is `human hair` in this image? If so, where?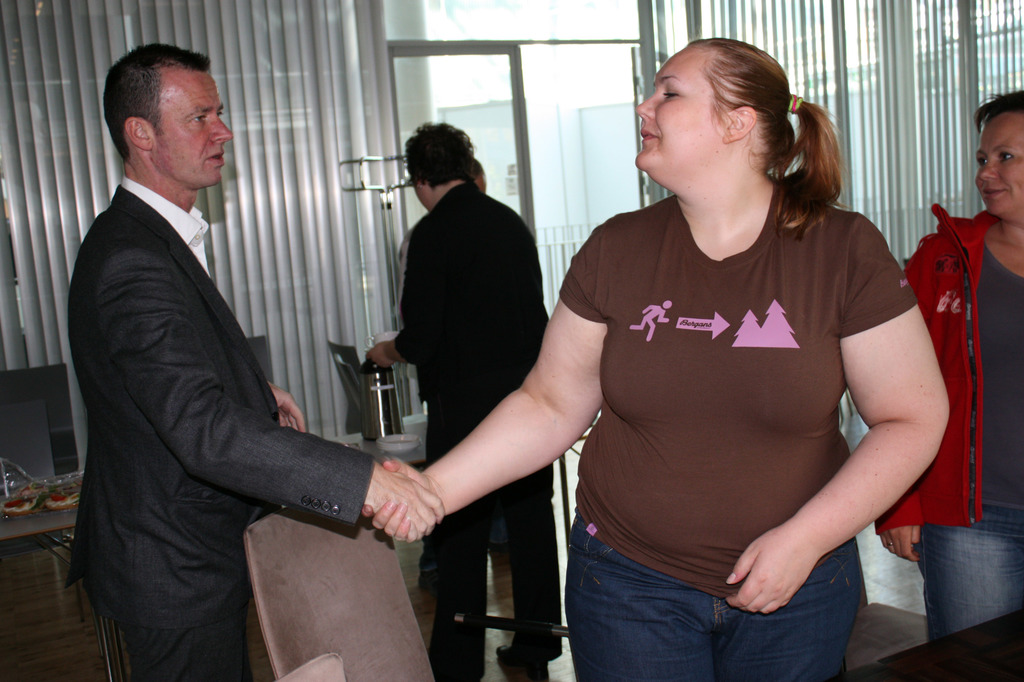
Yes, at [x1=632, y1=36, x2=845, y2=227].
